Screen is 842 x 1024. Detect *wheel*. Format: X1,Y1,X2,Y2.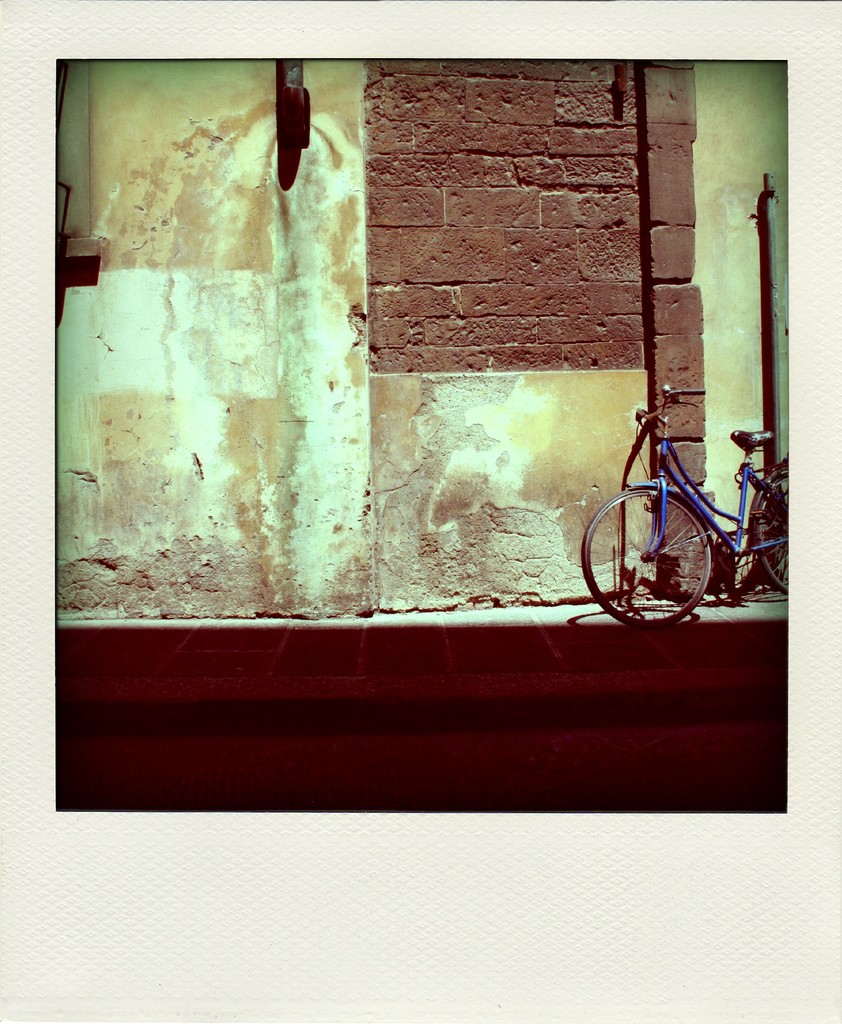
602,476,737,622.
